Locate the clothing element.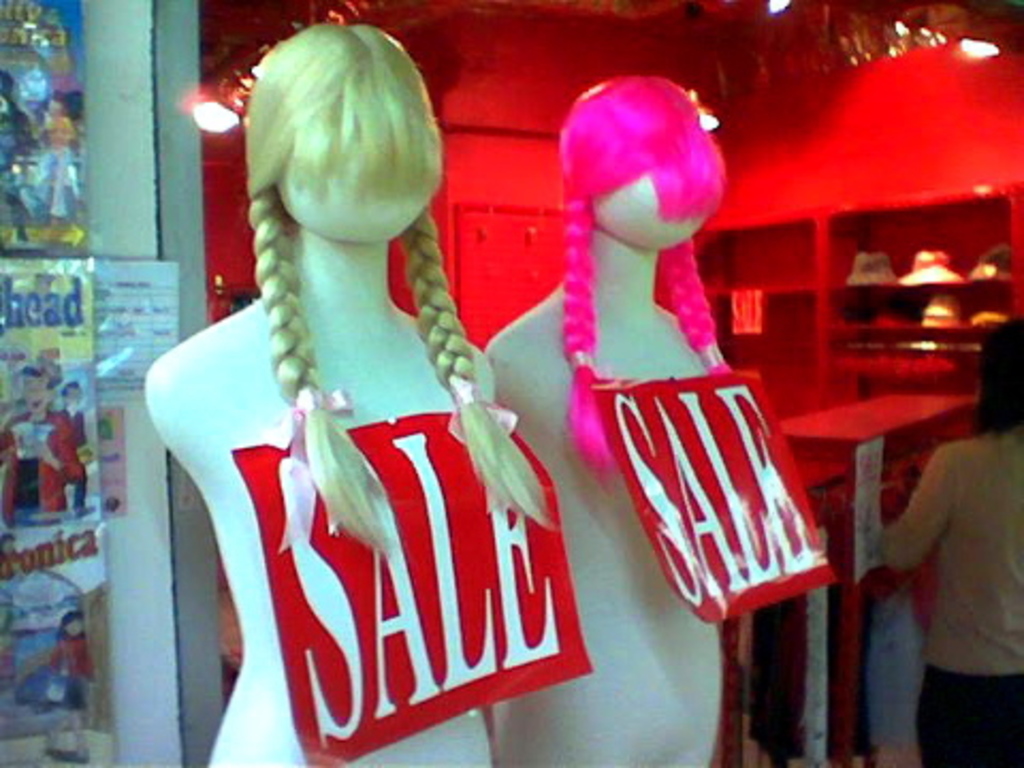
Element bbox: bbox=[47, 636, 92, 681].
